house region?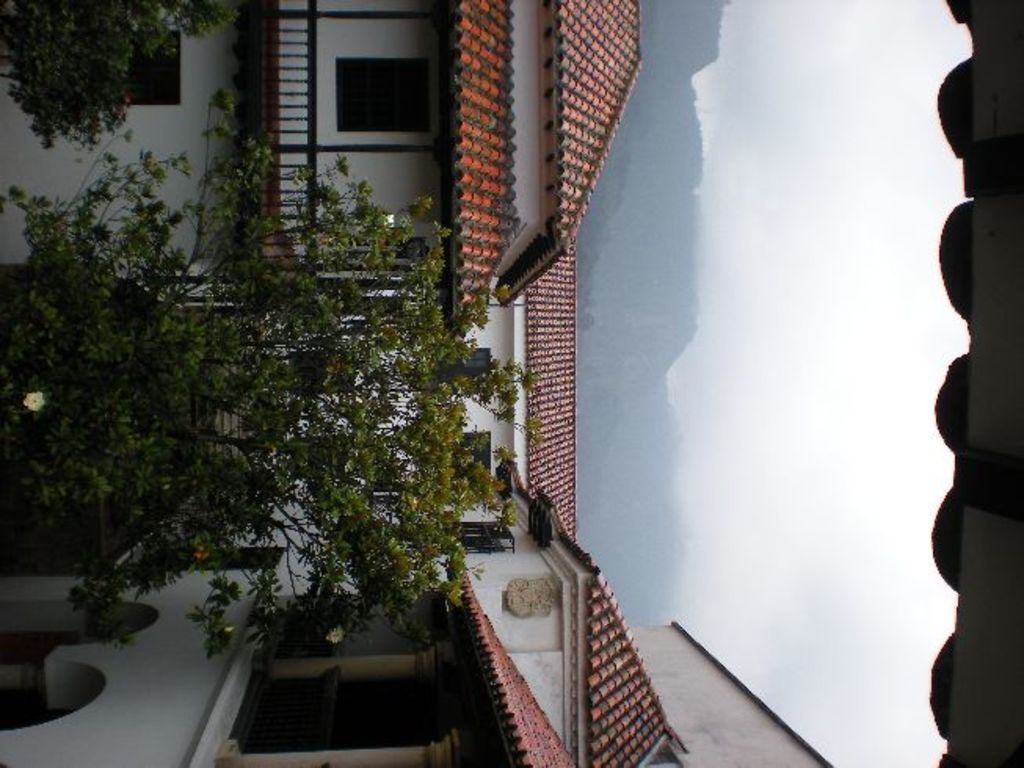
[0,0,649,343]
